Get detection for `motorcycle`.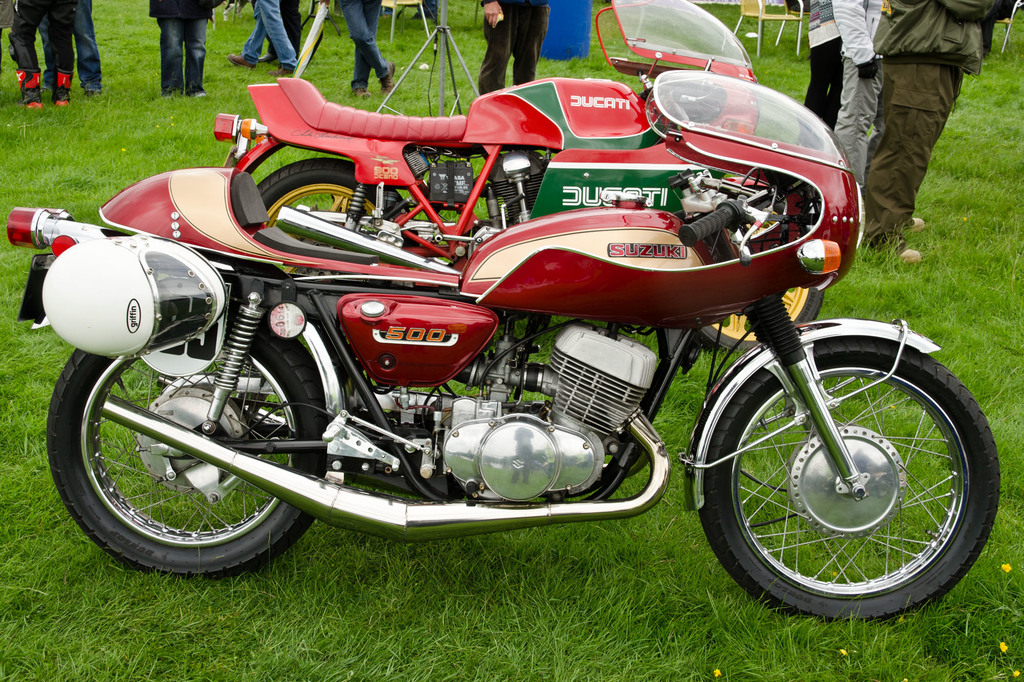
Detection: [212,0,833,351].
